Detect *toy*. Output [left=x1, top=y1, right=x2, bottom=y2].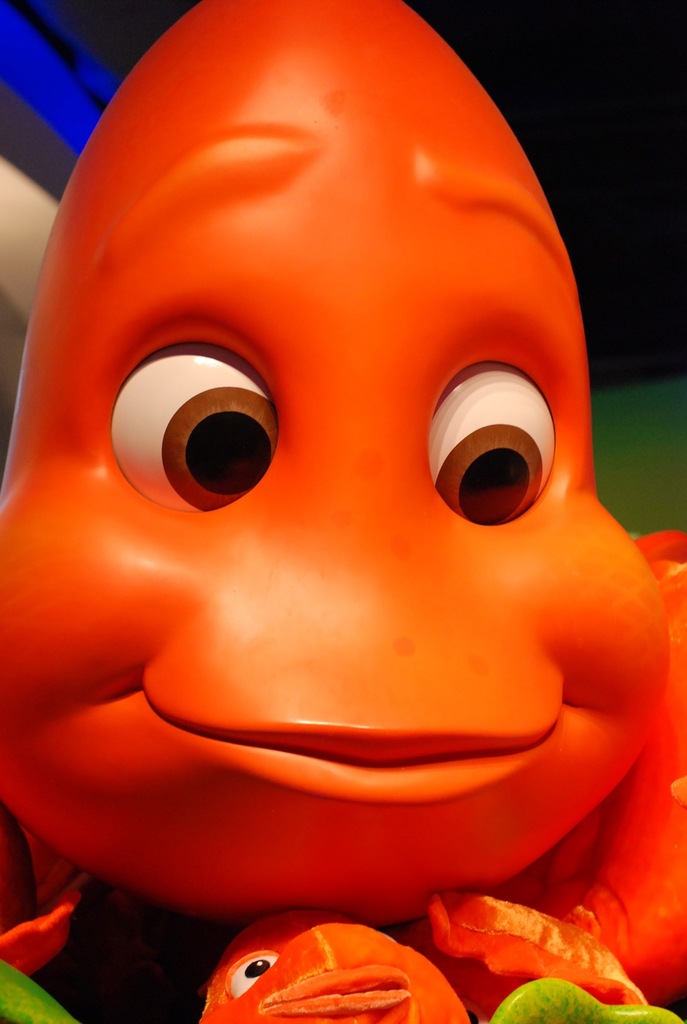
[left=200, top=908, right=470, bottom=1023].
